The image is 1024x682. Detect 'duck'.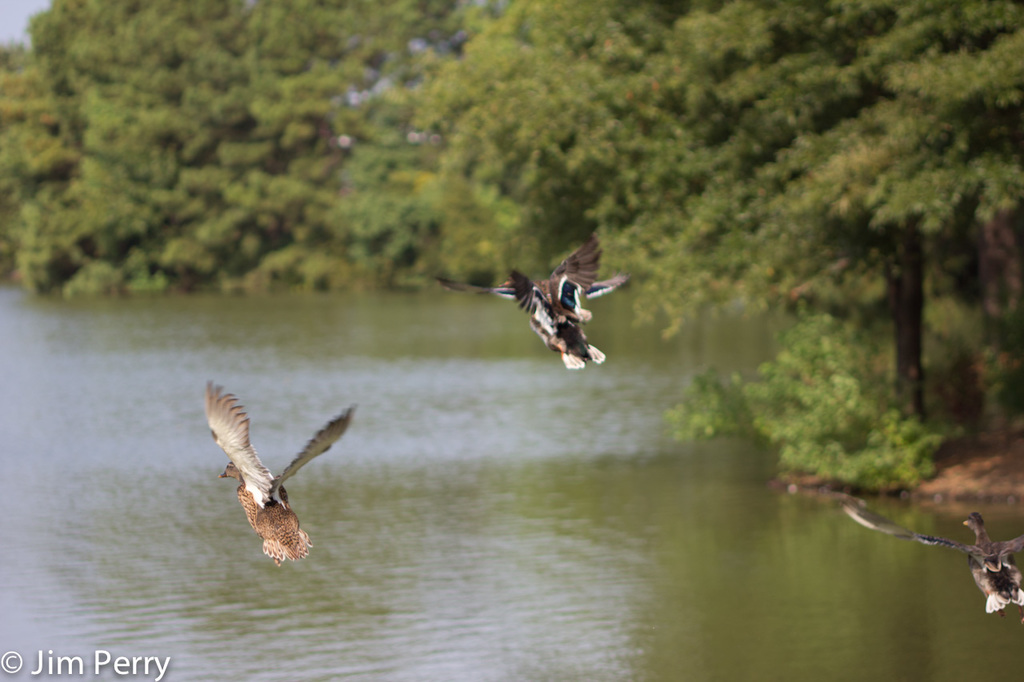
Detection: Rect(485, 261, 612, 368).
